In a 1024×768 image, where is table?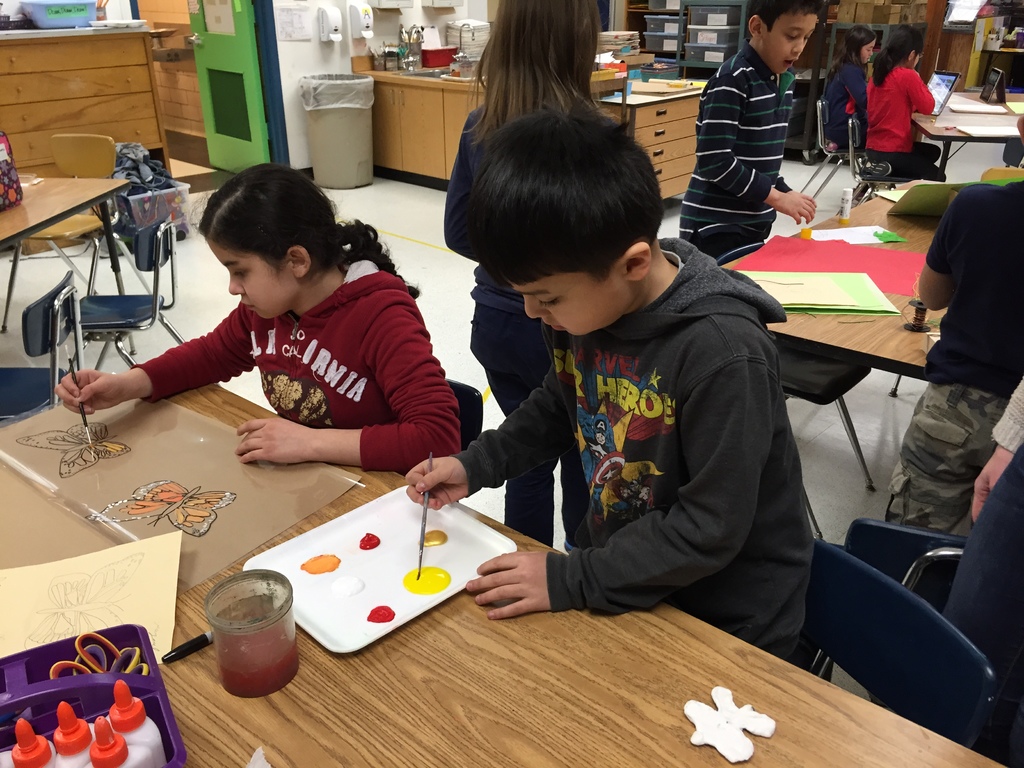
Rect(54, 330, 887, 760).
